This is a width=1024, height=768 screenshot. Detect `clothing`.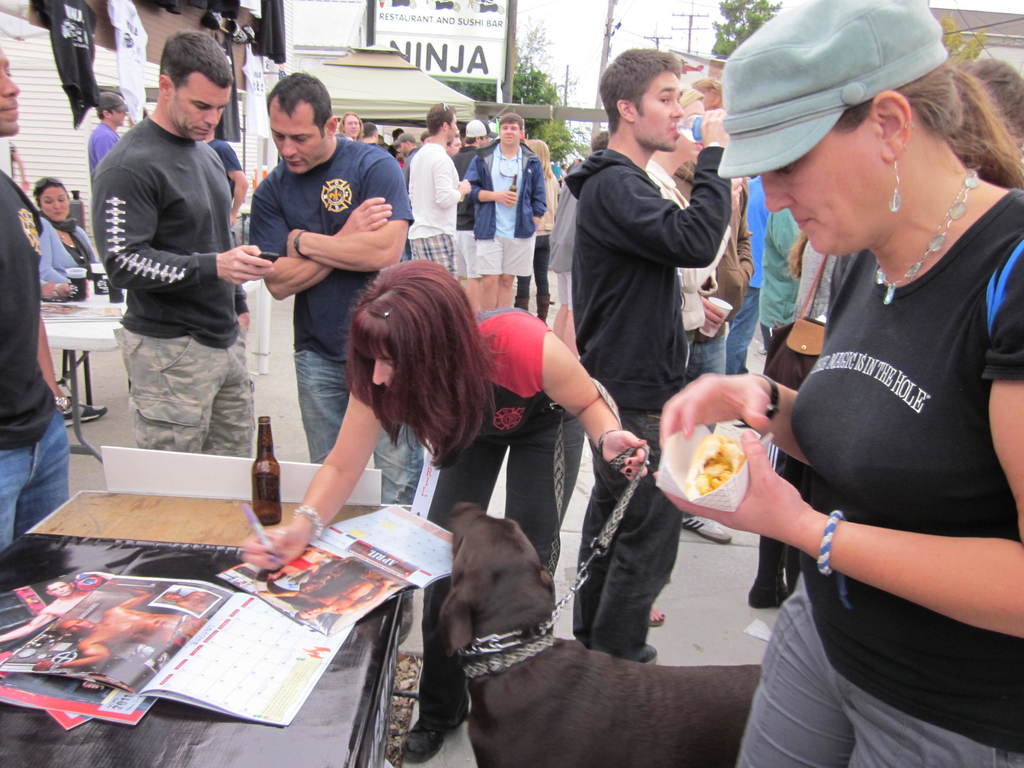
x1=740 y1=127 x2=1004 y2=721.
